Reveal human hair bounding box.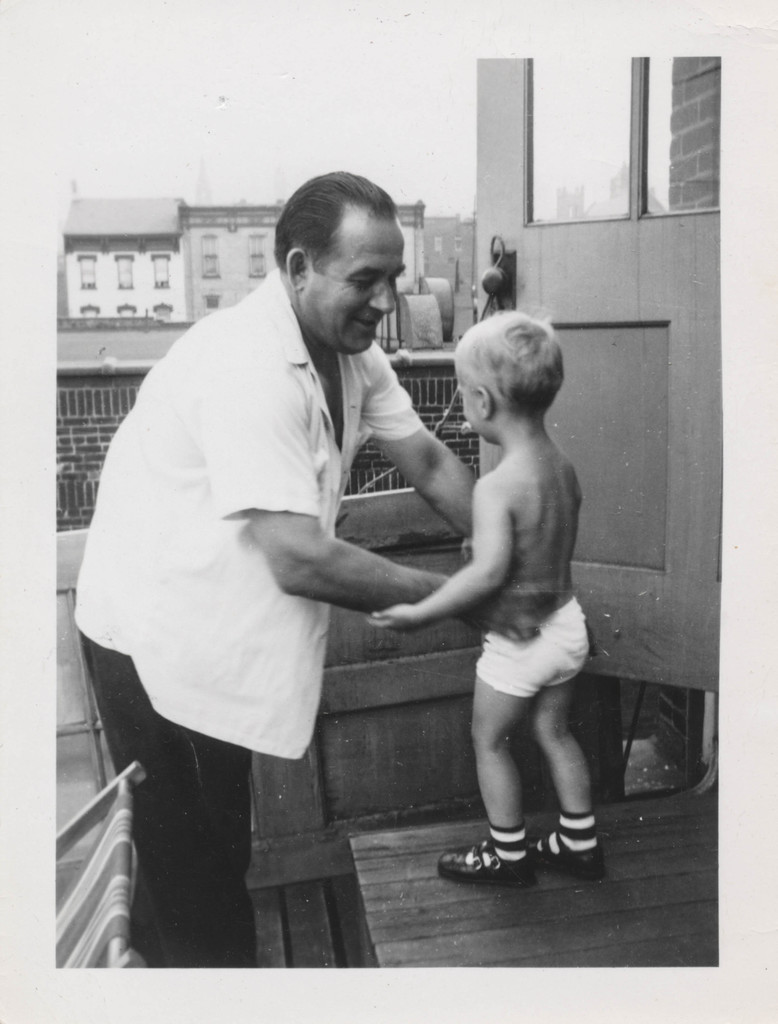
Revealed: x1=273, y1=168, x2=400, y2=275.
